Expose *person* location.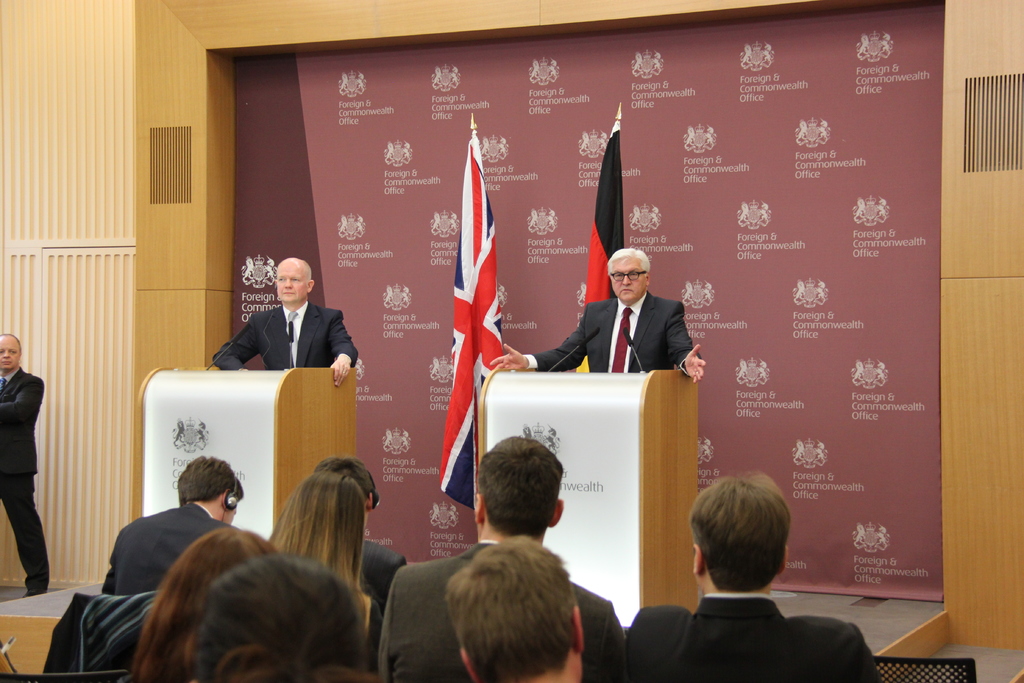
Exposed at 120 529 289 682.
